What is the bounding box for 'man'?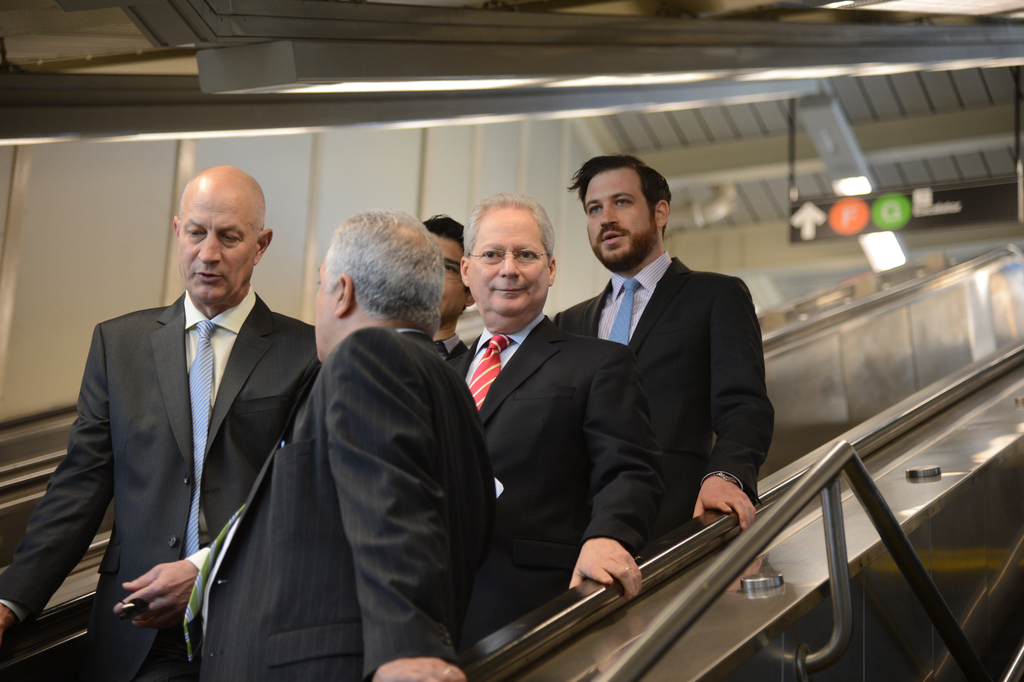
Rect(248, 203, 500, 681).
